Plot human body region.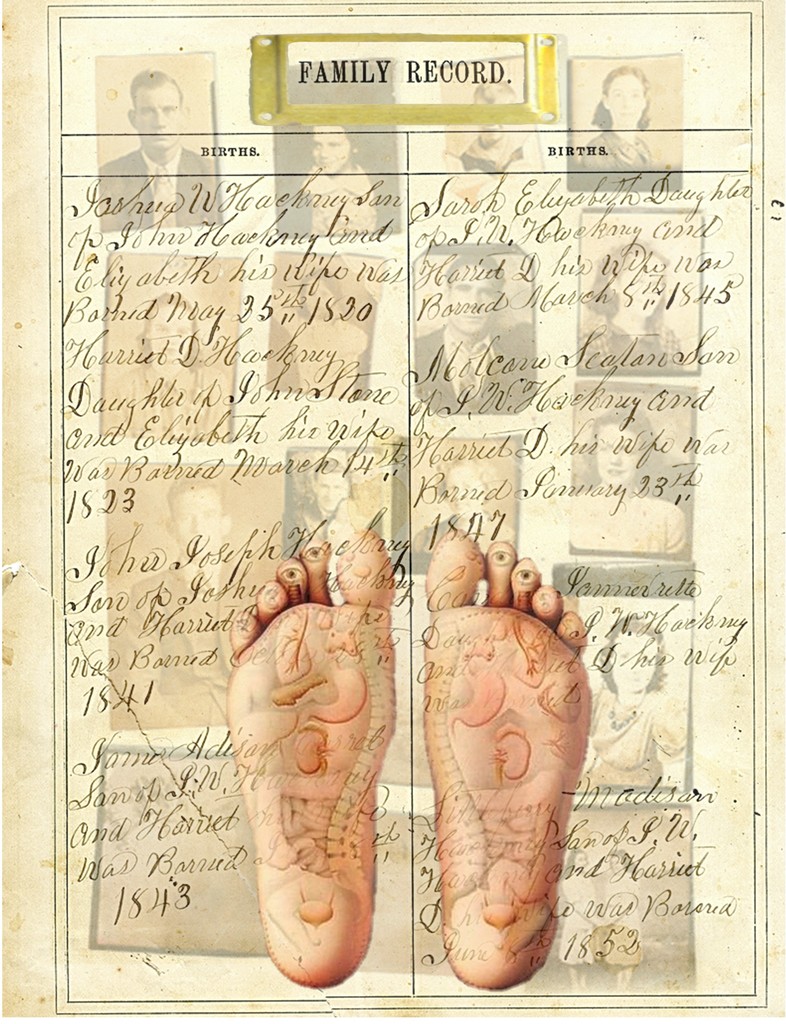
Plotted at <box>578,73,651,207</box>.
